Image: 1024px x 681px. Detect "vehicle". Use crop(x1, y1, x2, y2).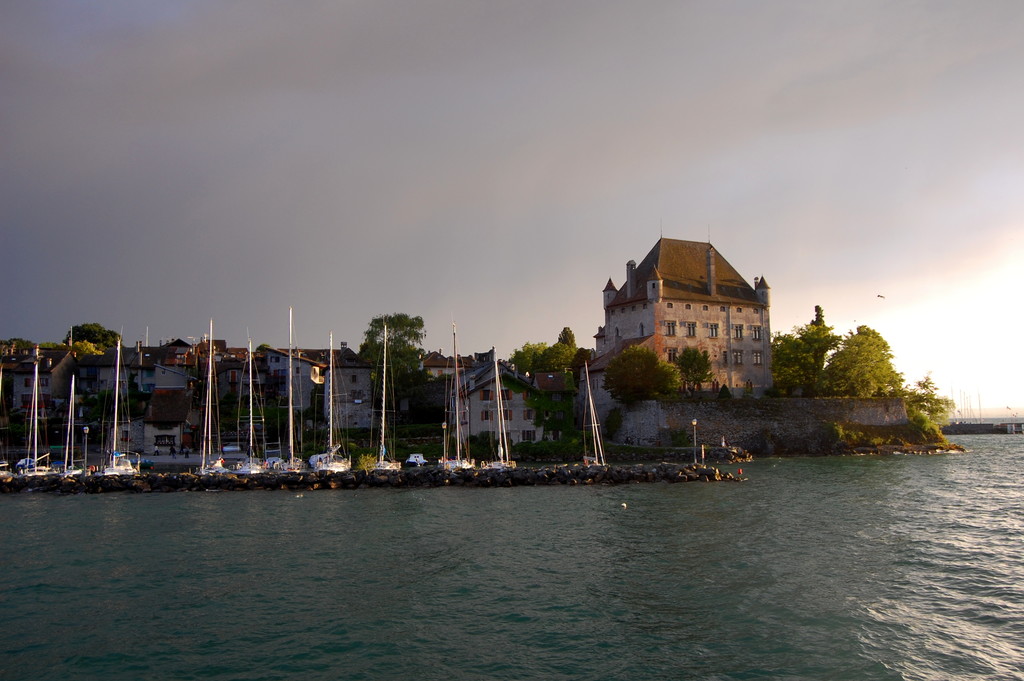
crop(301, 327, 351, 485).
